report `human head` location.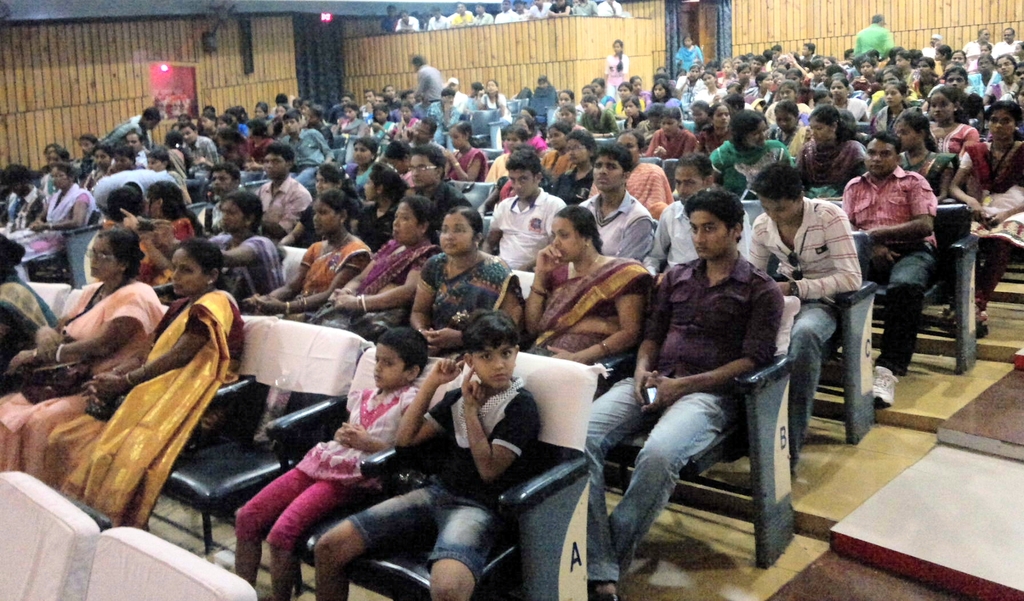
Report: rect(807, 102, 840, 147).
